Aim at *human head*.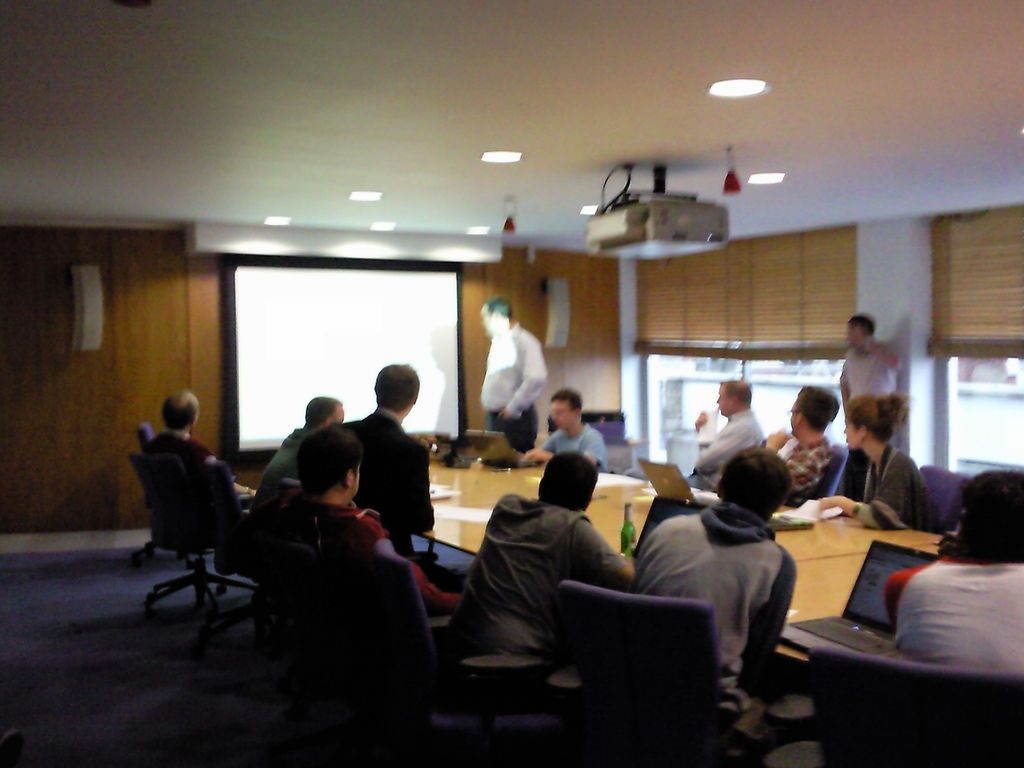
Aimed at (547, 385, 584, 434).
